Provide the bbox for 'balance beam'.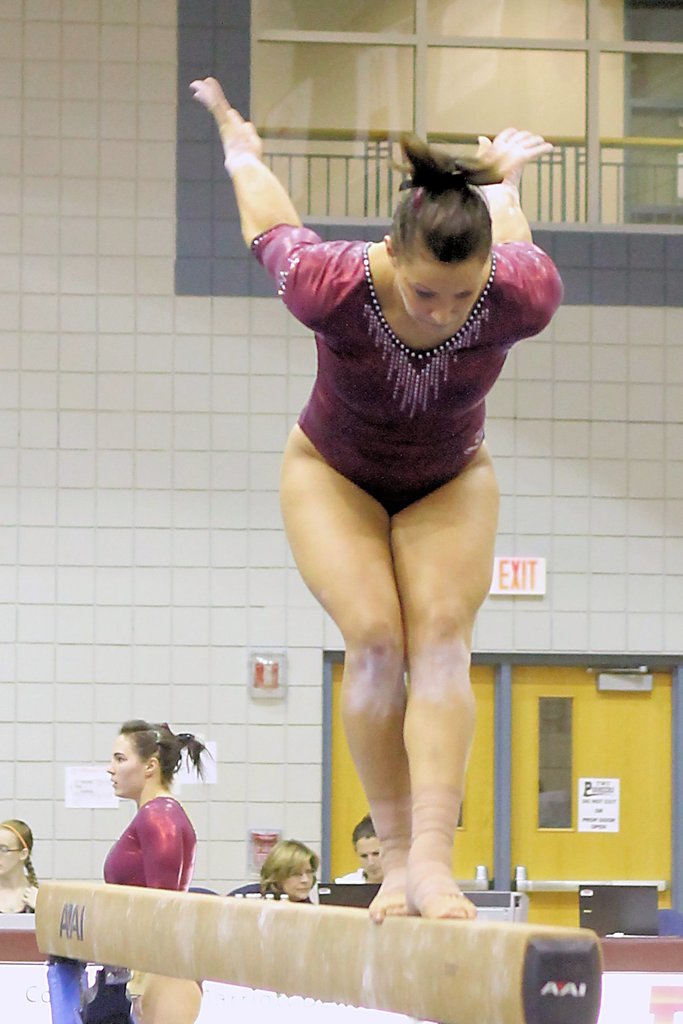
35:879:603:1023.
